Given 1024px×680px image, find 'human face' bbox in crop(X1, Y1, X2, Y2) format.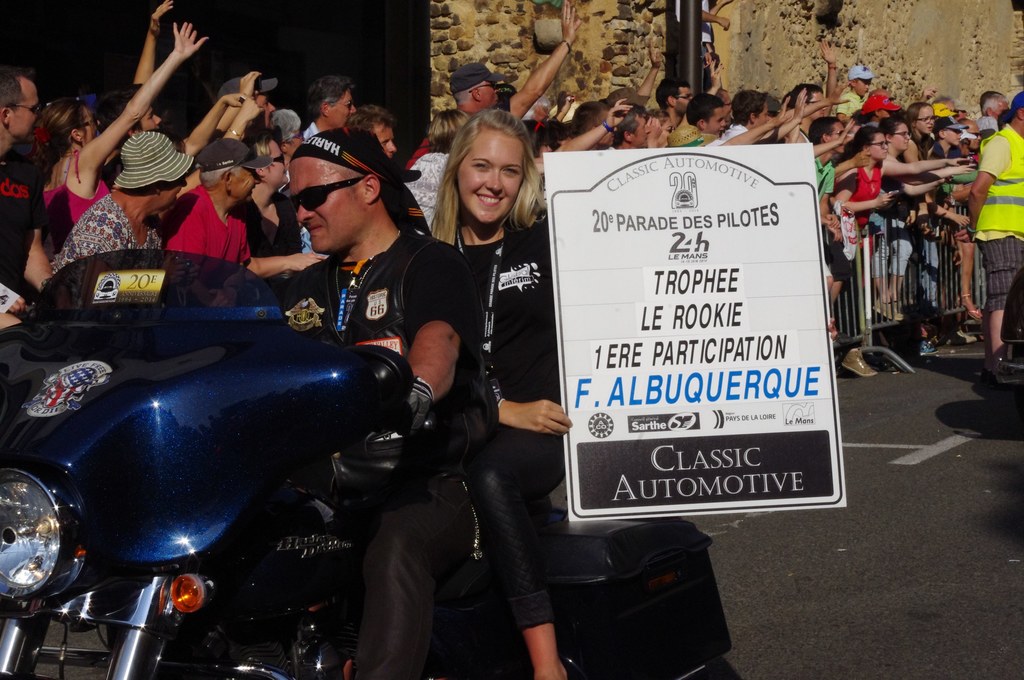
crop(286, 149, 379, 260).
